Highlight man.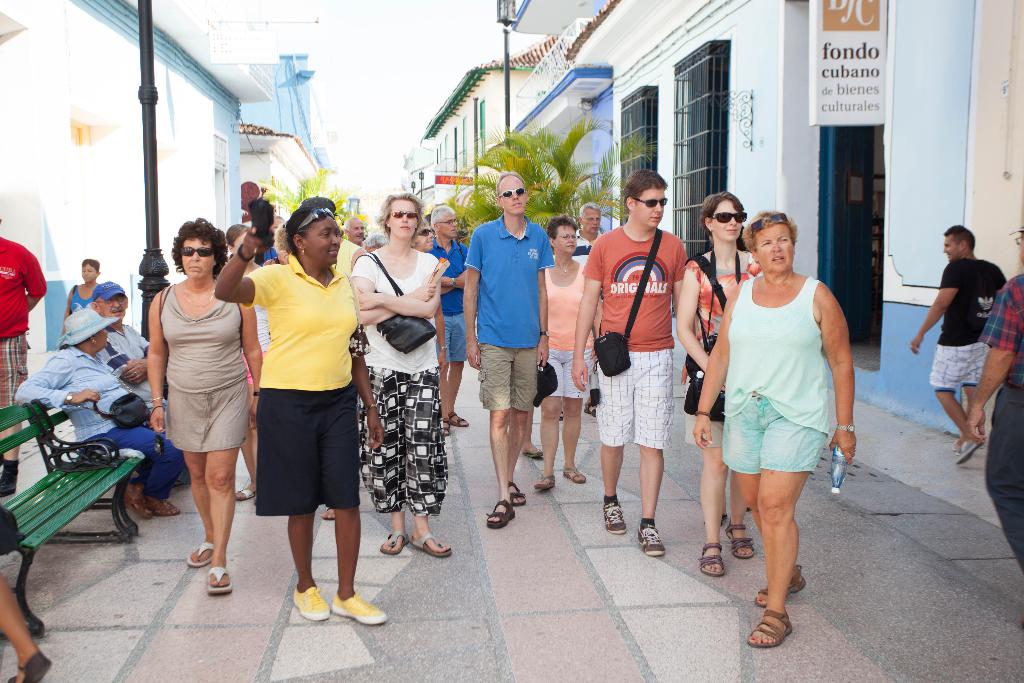
Highlighted region: left=0, top=217, right=47, bottom=498.
